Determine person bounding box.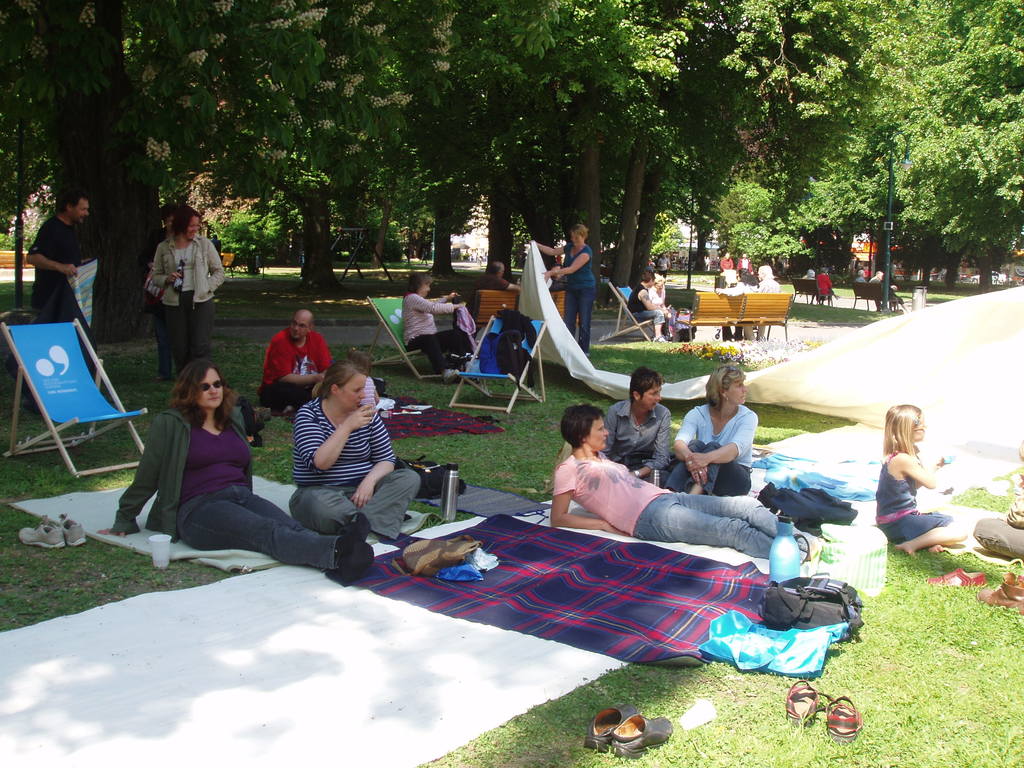
Determined: 256:309:335:413.
